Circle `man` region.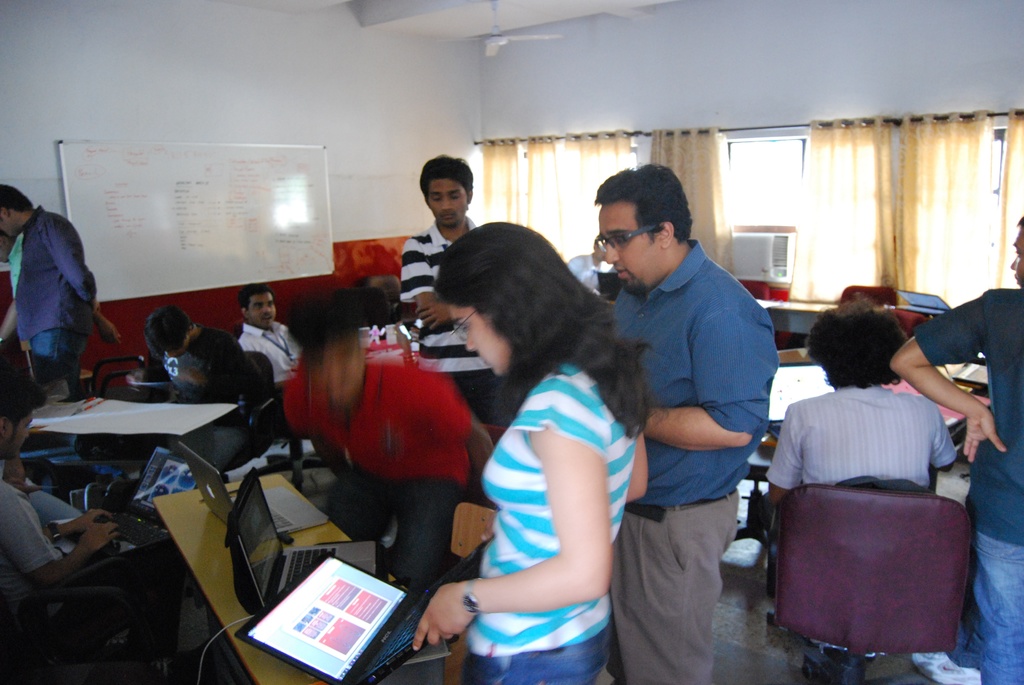
Region: detection(0, 182, 106, 410).
